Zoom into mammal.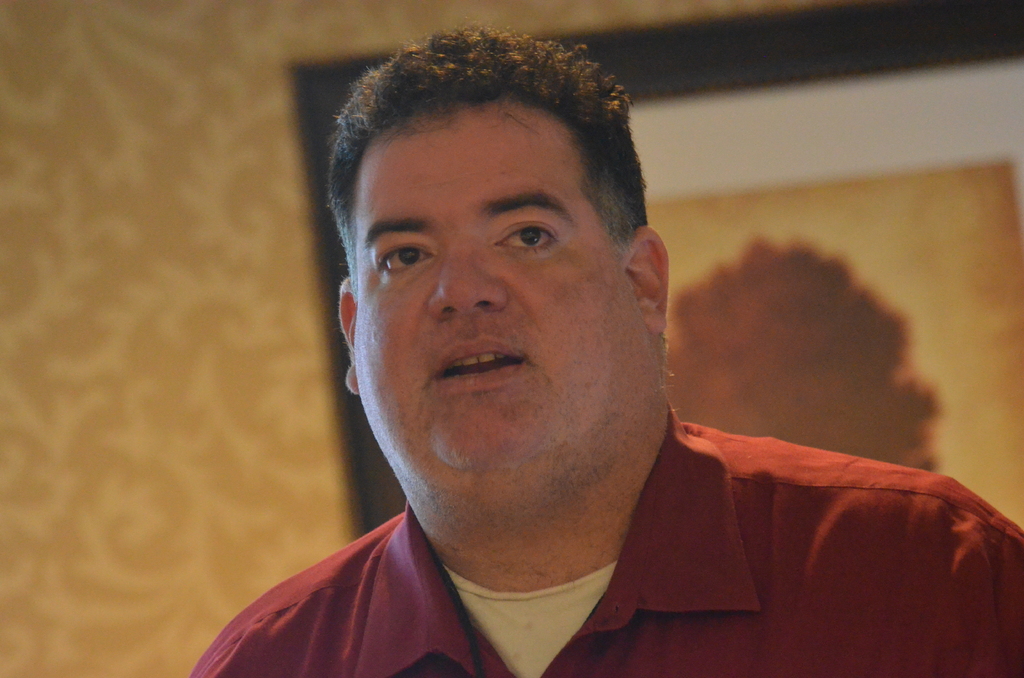
Zoom target: bbox=(191, 54, 956, 677).
